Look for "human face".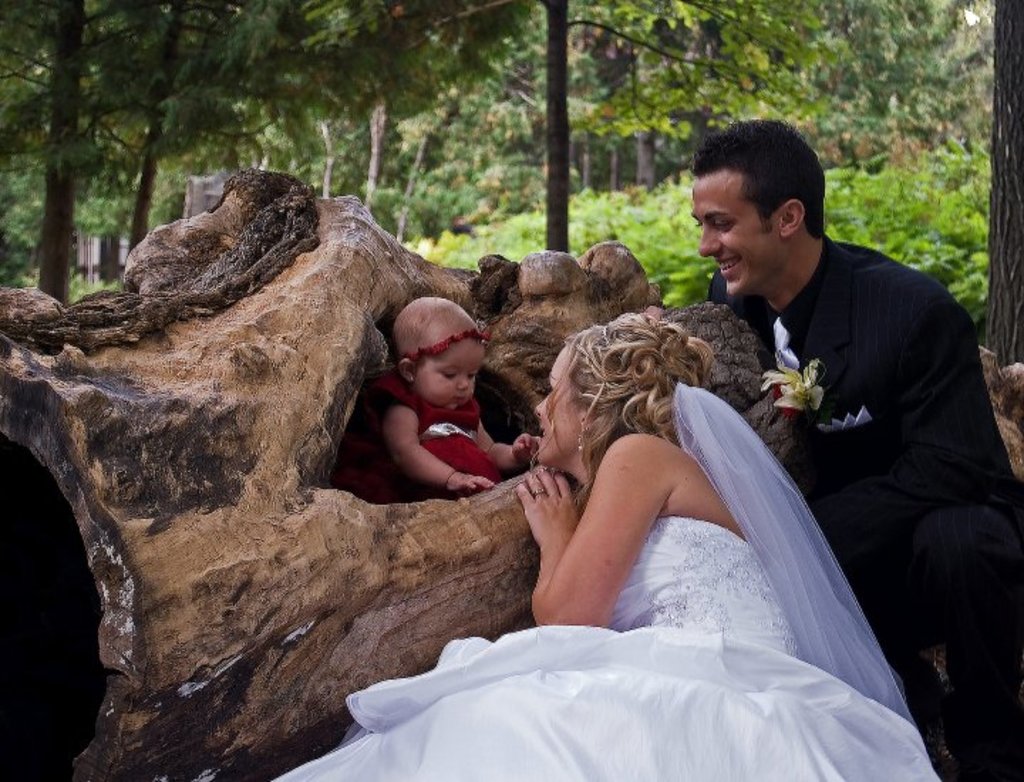
Found: (695,168,778,306).
